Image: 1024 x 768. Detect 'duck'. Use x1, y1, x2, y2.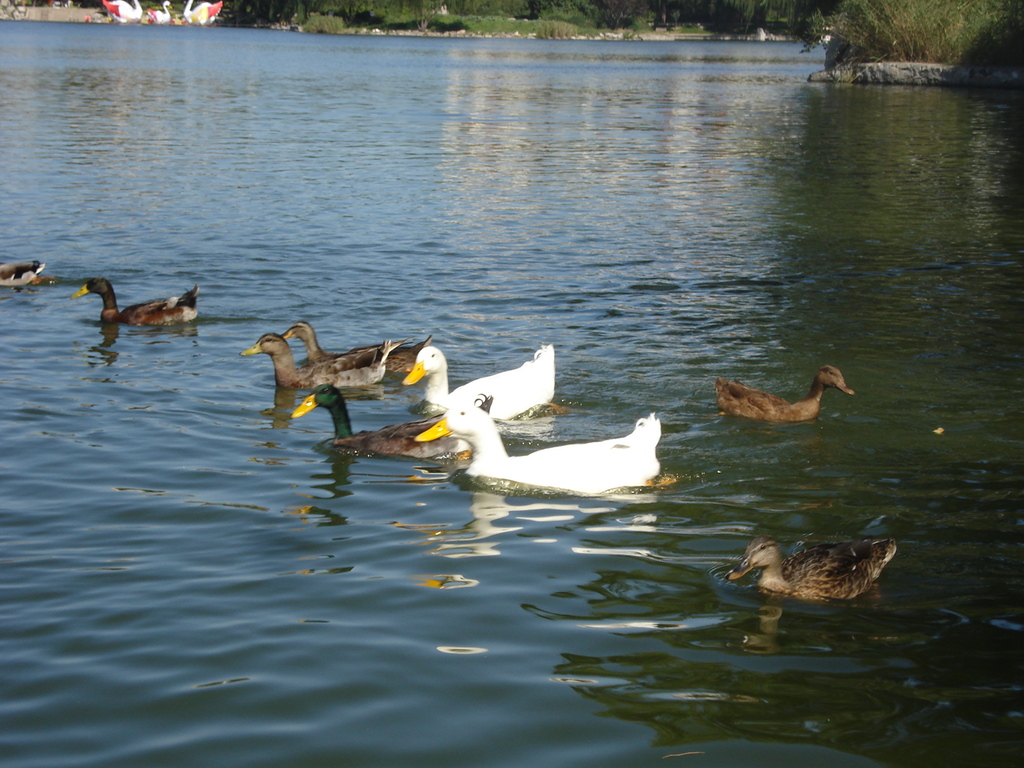
1, 253, 56, 299.
